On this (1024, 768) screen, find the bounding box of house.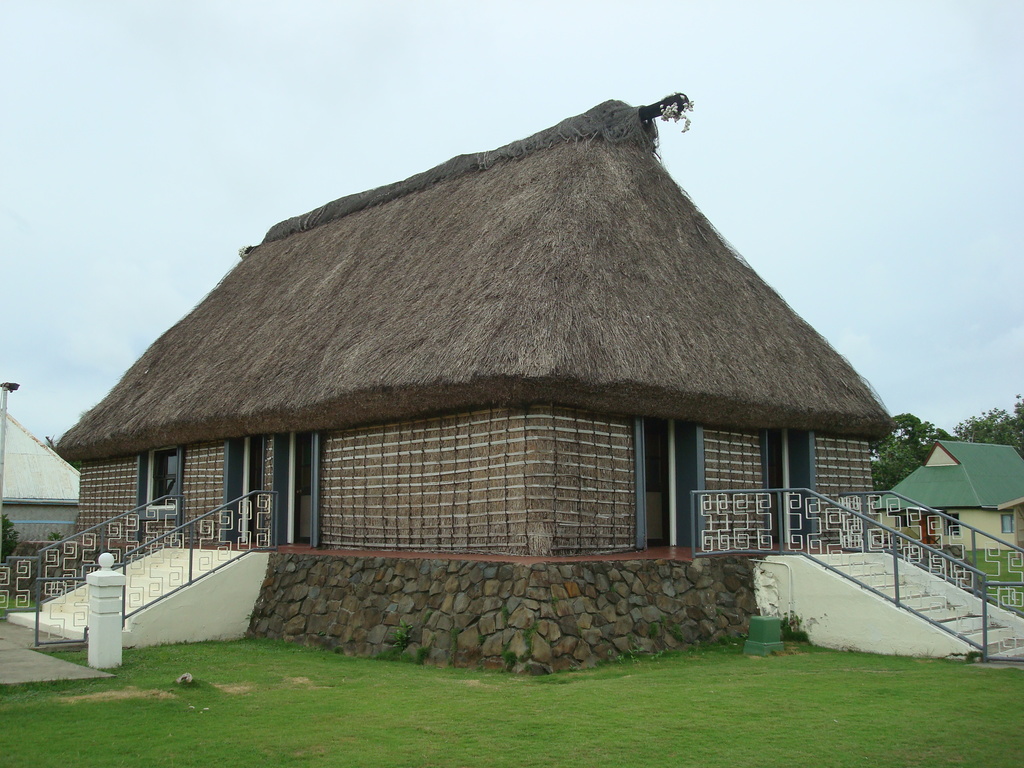
Bounding box: 0 380 98 555.
